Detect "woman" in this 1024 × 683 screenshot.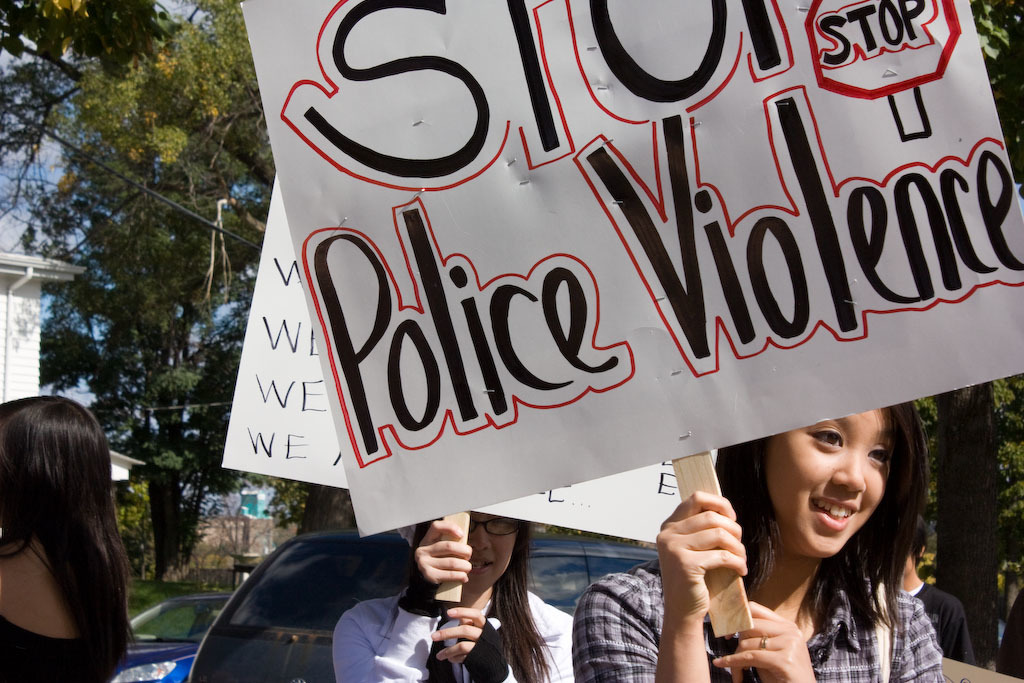
Detection: crop(330, 509, 576, 682).
